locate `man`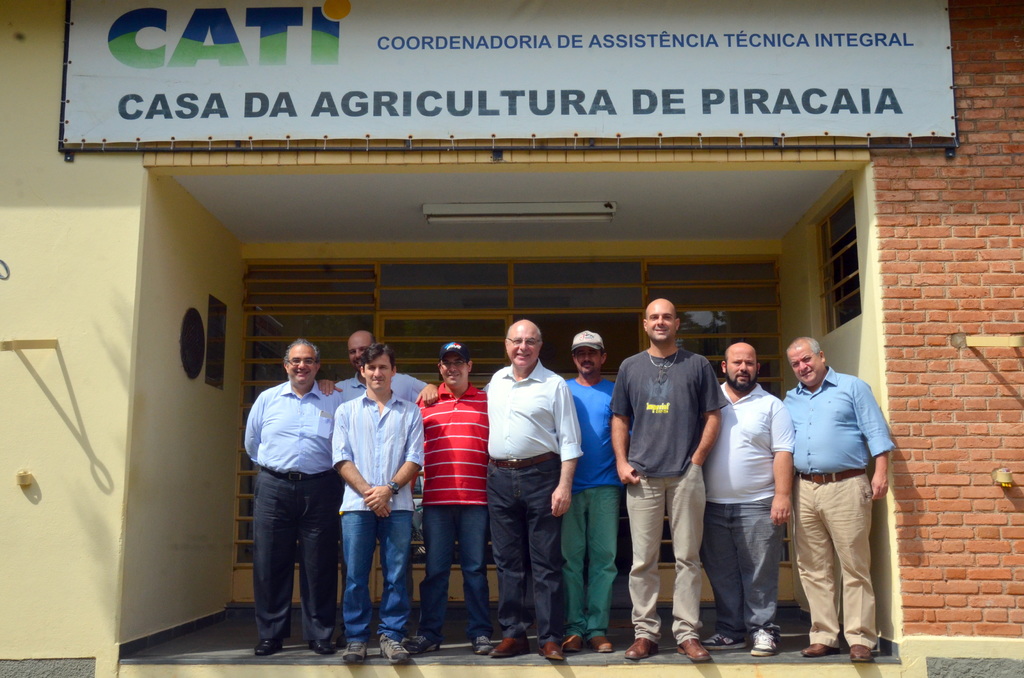
317 326 444 410
